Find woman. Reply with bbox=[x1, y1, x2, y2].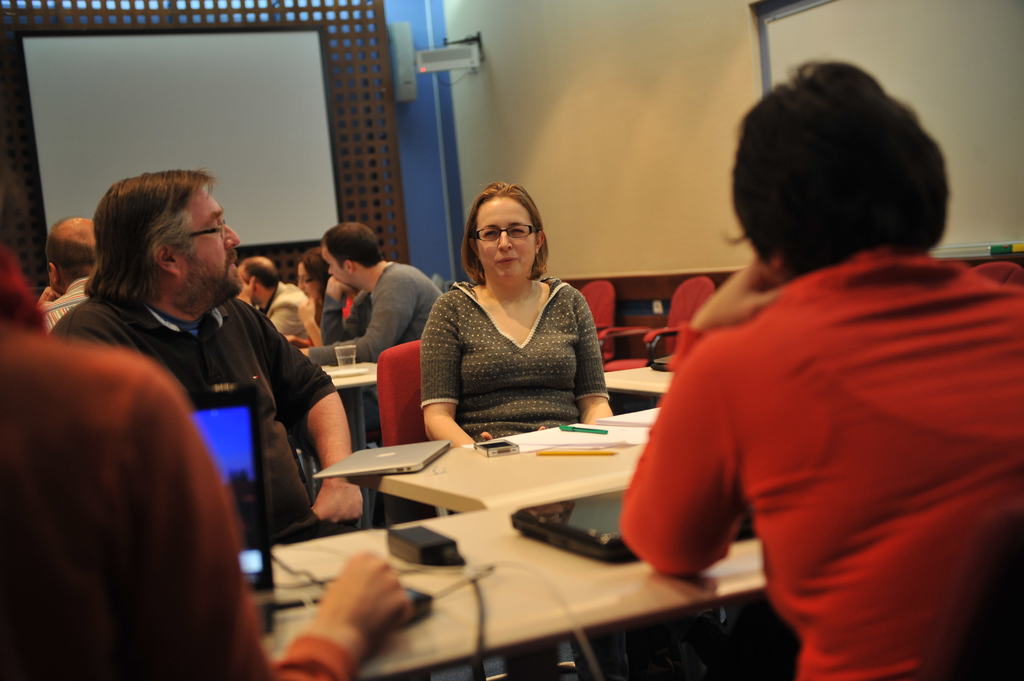
bbox=[284, 236, 359, 343].
